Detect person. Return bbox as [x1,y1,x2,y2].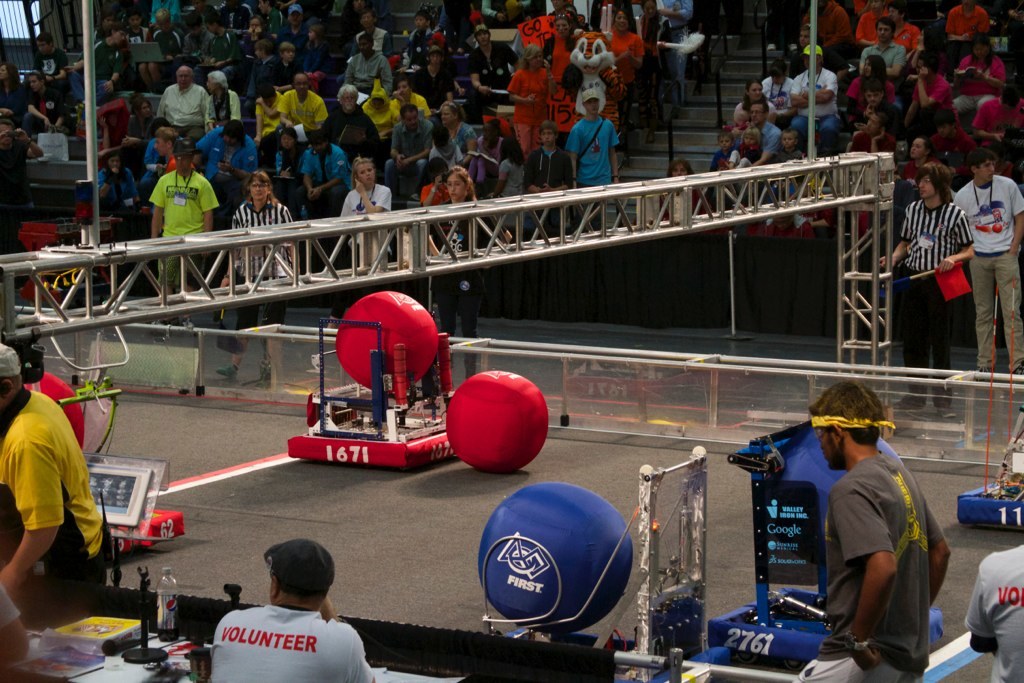
[506,37,562,174].
